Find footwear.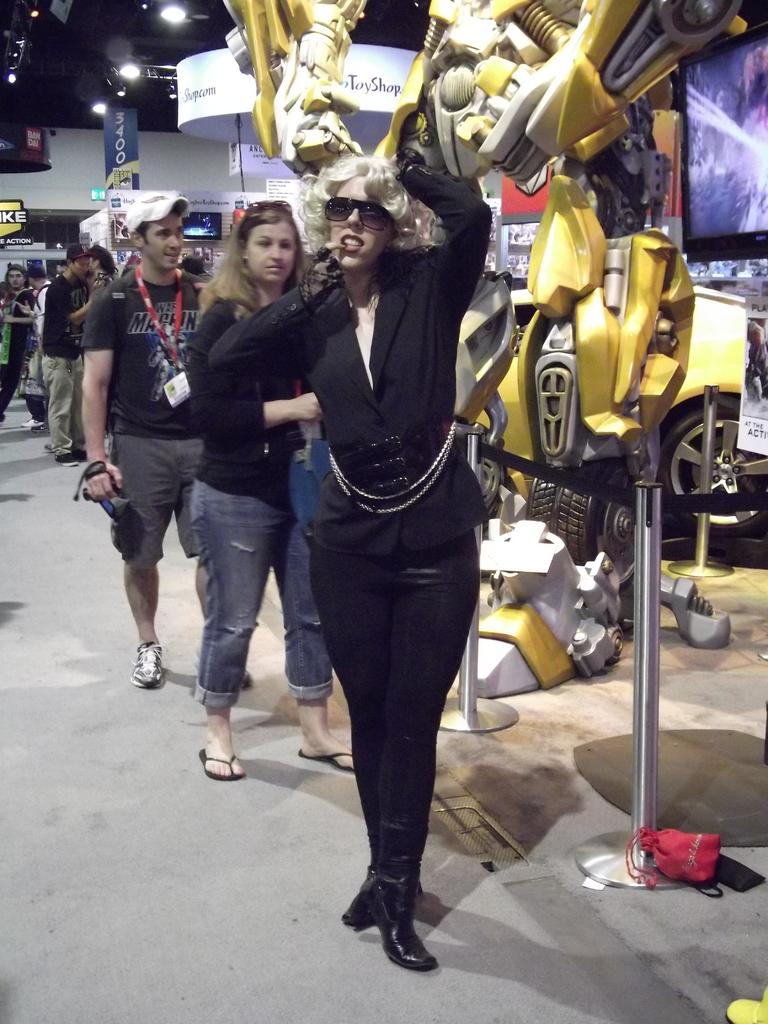
left=131, top=636, right=163, bottom=691.
